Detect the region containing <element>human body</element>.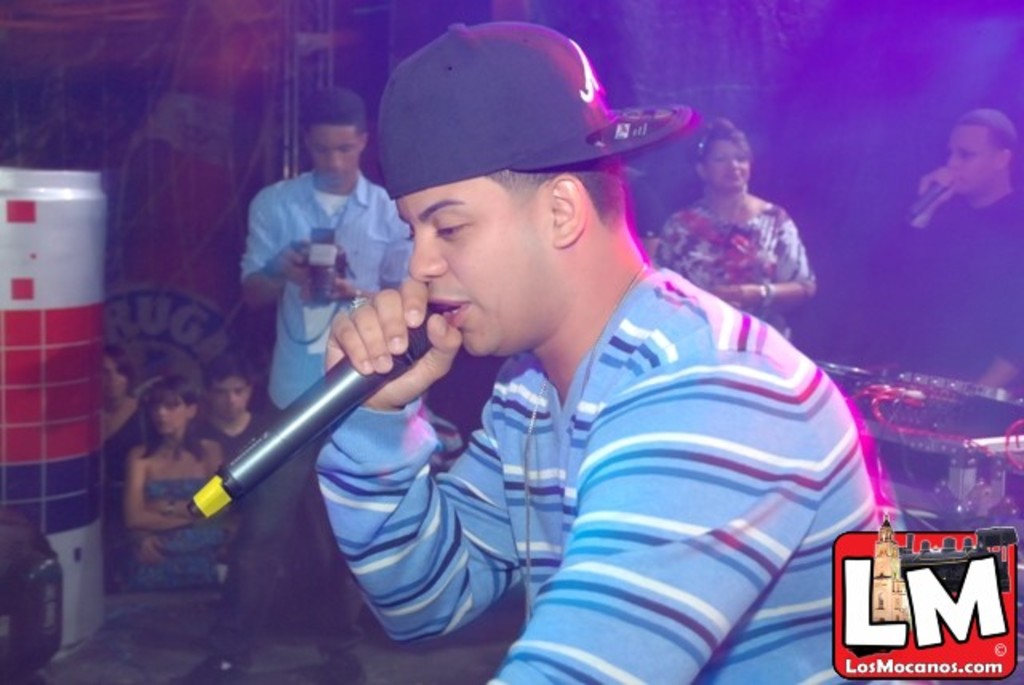
{"left": 643, "top": 114, "right": 827, "bottom": 342}.
